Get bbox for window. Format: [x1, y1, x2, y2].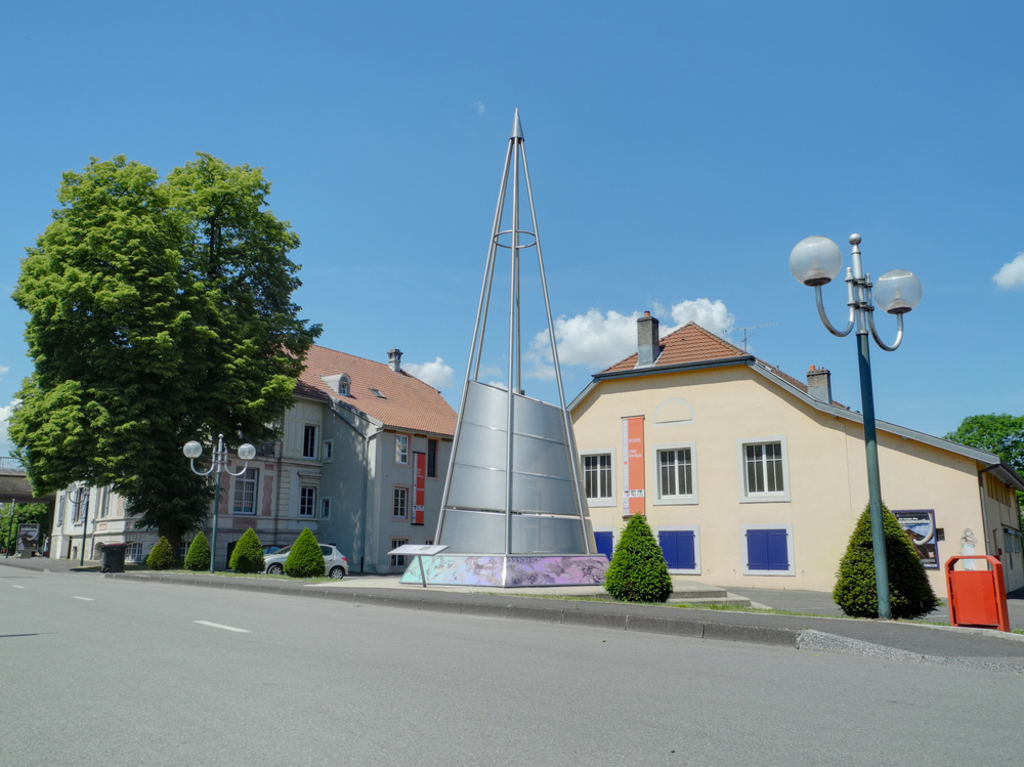
[652, 448, 699, 502].
